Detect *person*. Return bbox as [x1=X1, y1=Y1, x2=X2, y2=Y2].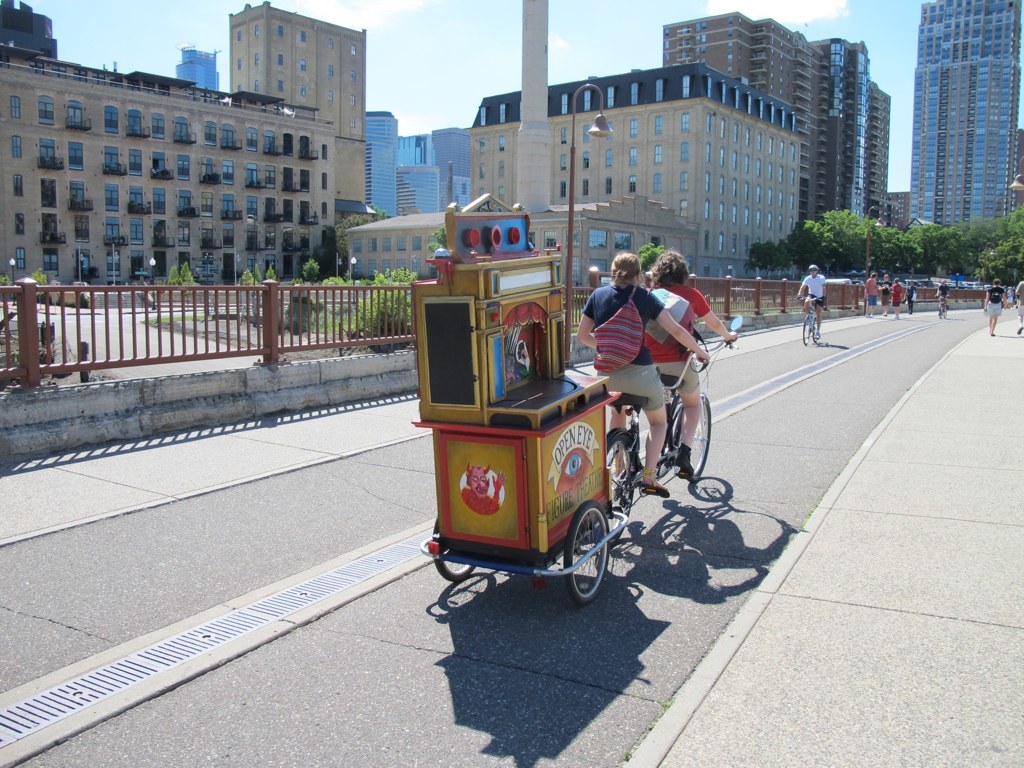
[x1=575, y1=249, x2=713, y2=499].
